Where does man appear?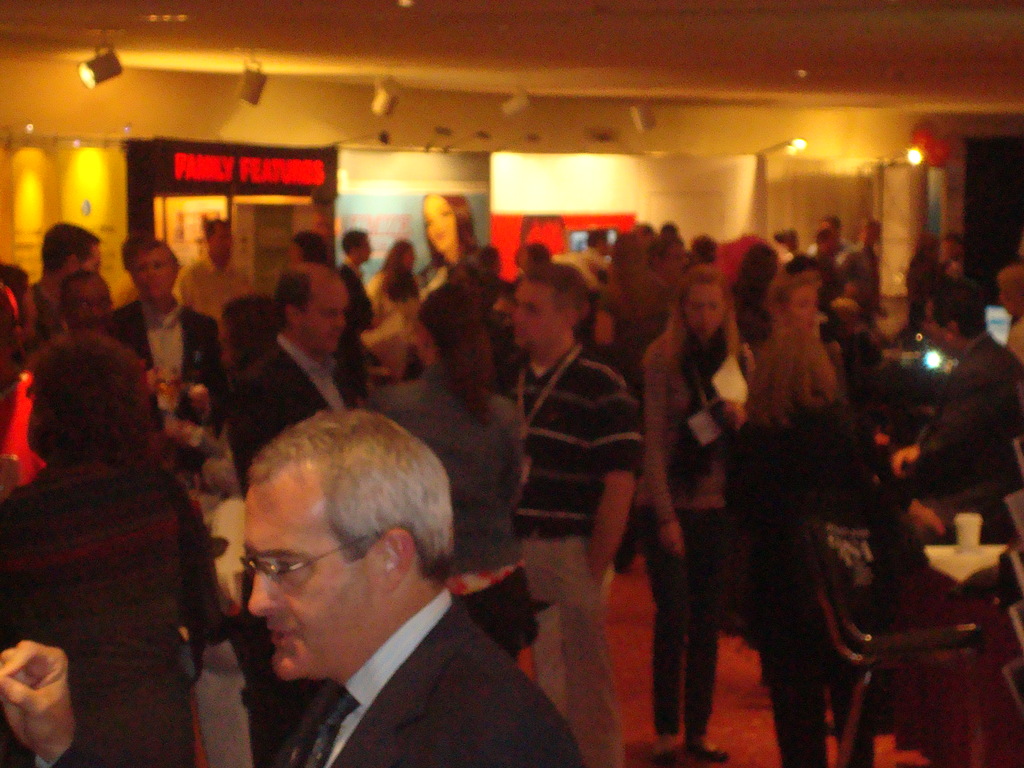
Appears at l=996, t=265, r=1023, b=365.
